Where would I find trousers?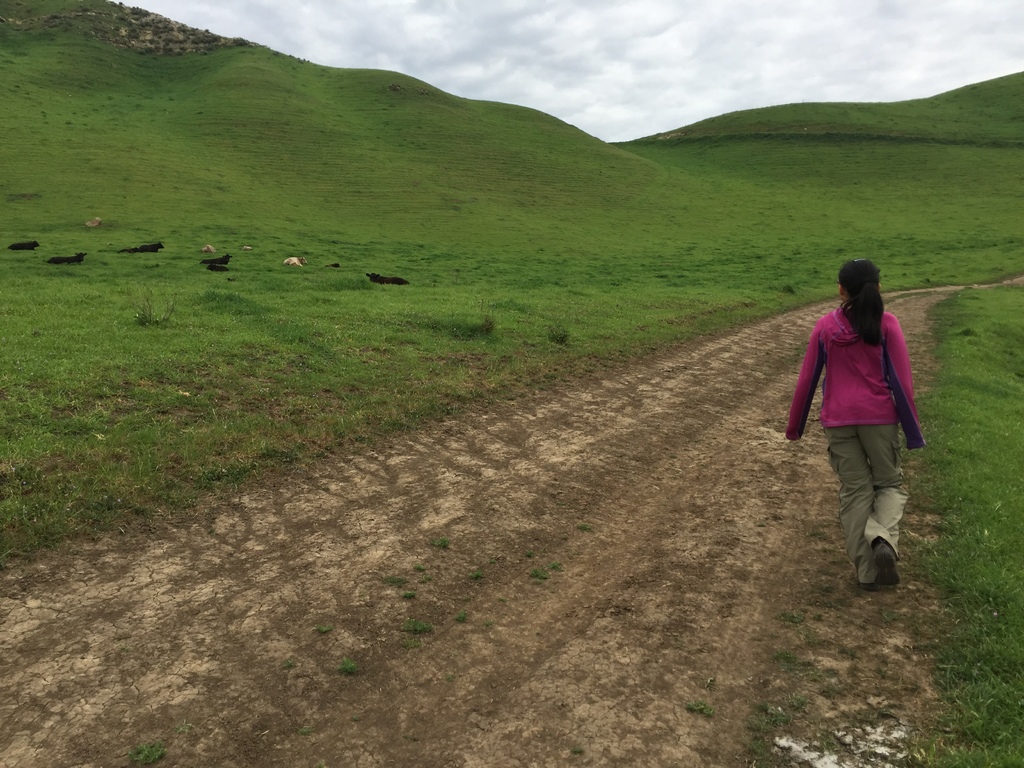
At left=820, top=406, right=921, bottom=570.
